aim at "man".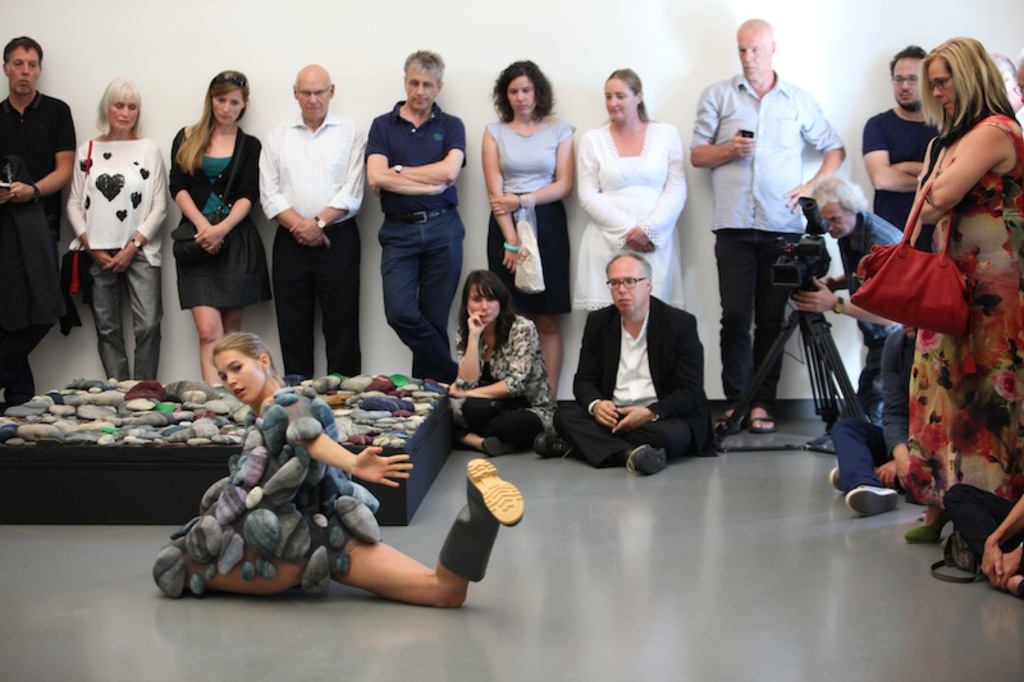
Aimed at {"left": 831, "top": 324, "right": 908, "bottom": 516}.
